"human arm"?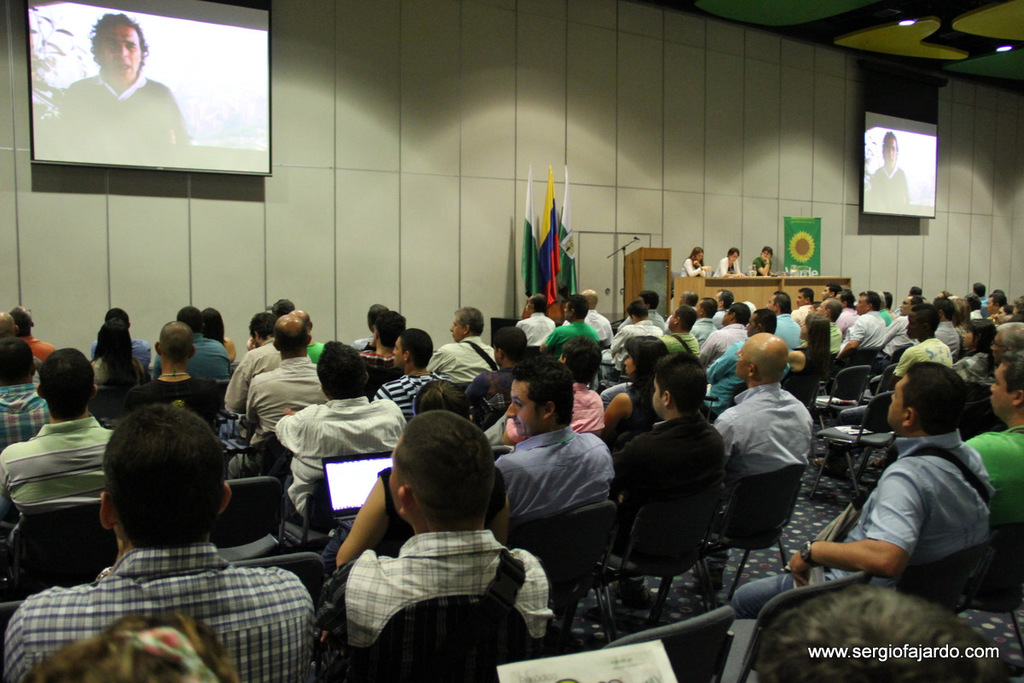
876, 318, 910, 344
